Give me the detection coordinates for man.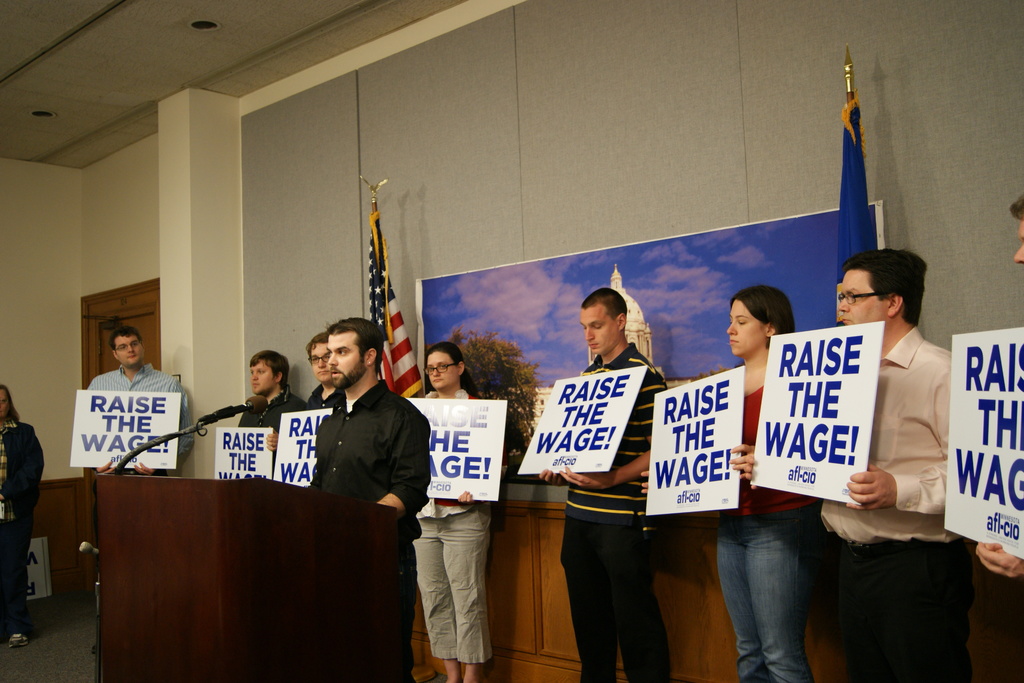
808,249,977,678.
